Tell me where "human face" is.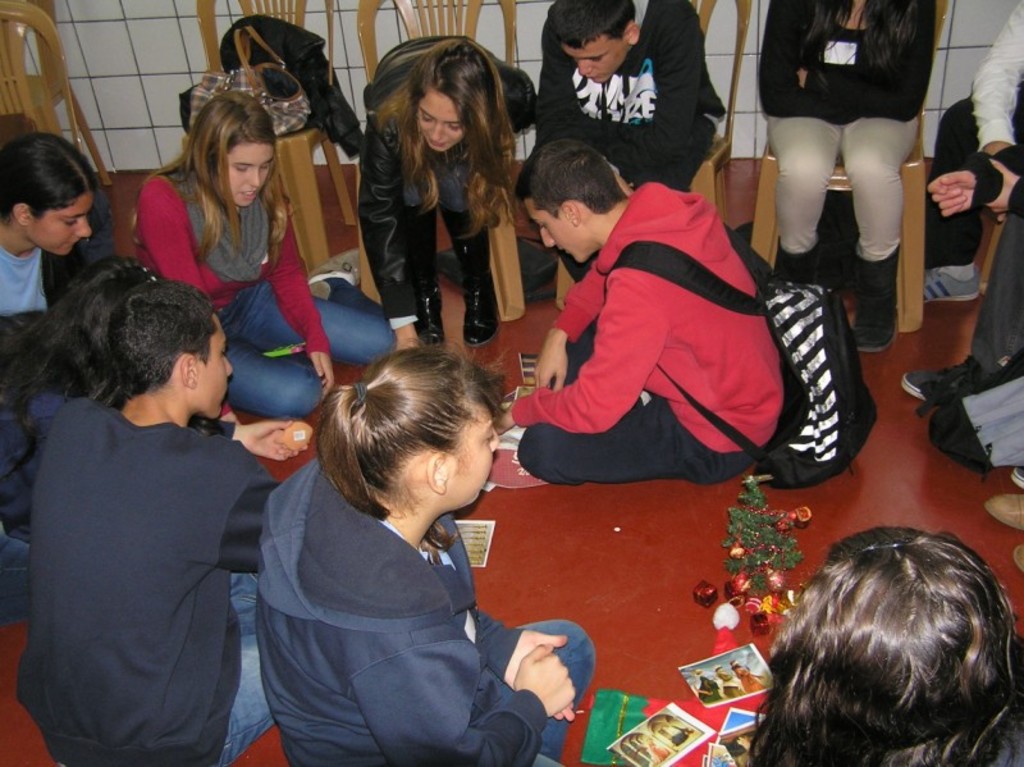
"human face" is at (458, 397, 511, 513).
